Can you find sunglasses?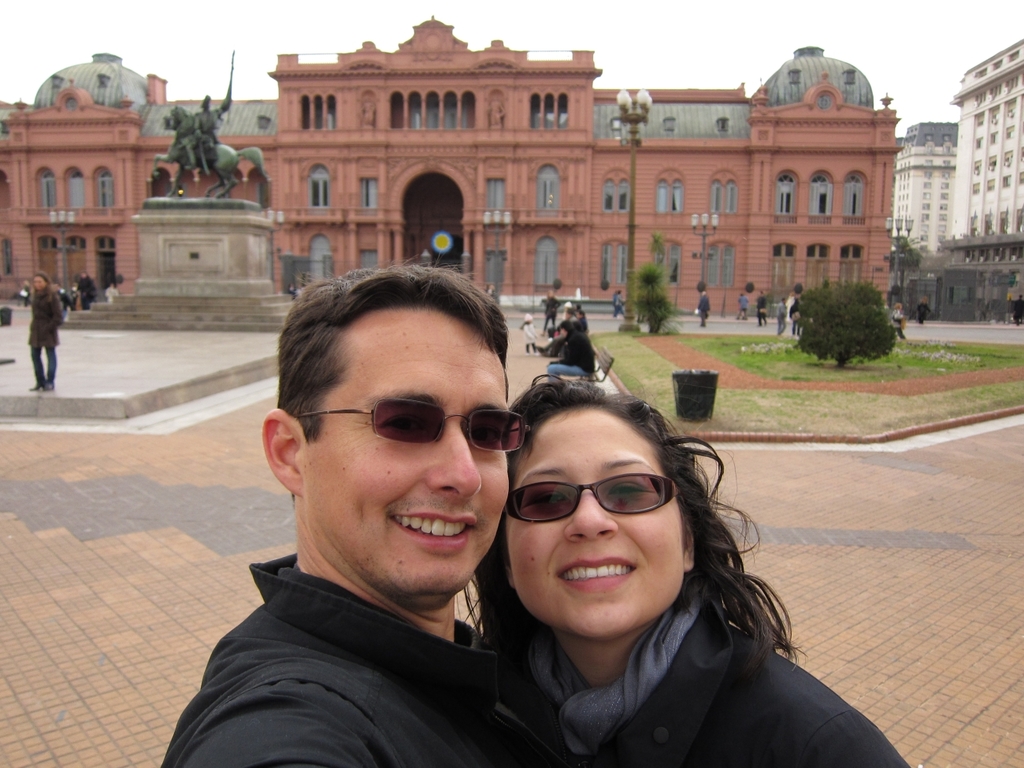
Yes, bounding box: select_region(295, 400, 531, 451).
